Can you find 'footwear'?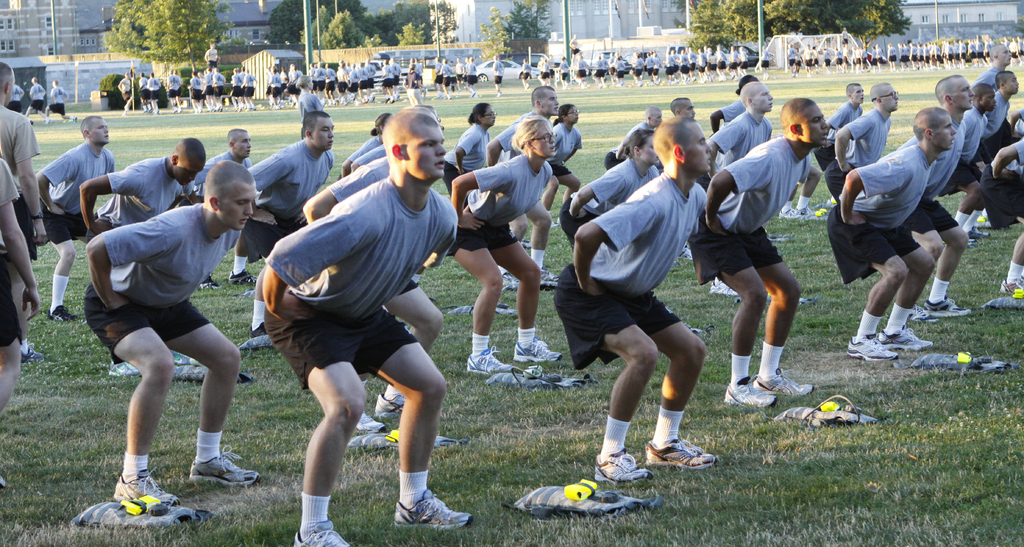
Yes, bounding box: (373, 394, 406, 415).
